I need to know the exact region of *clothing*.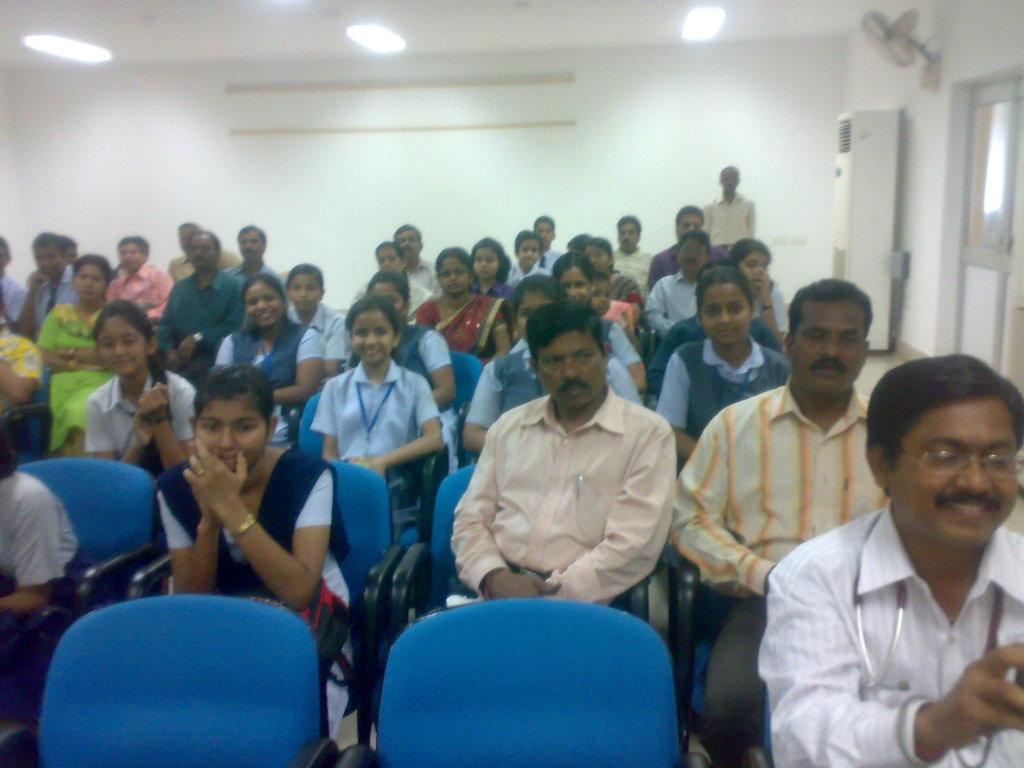
Region: box(273, 294, 360, 367).
